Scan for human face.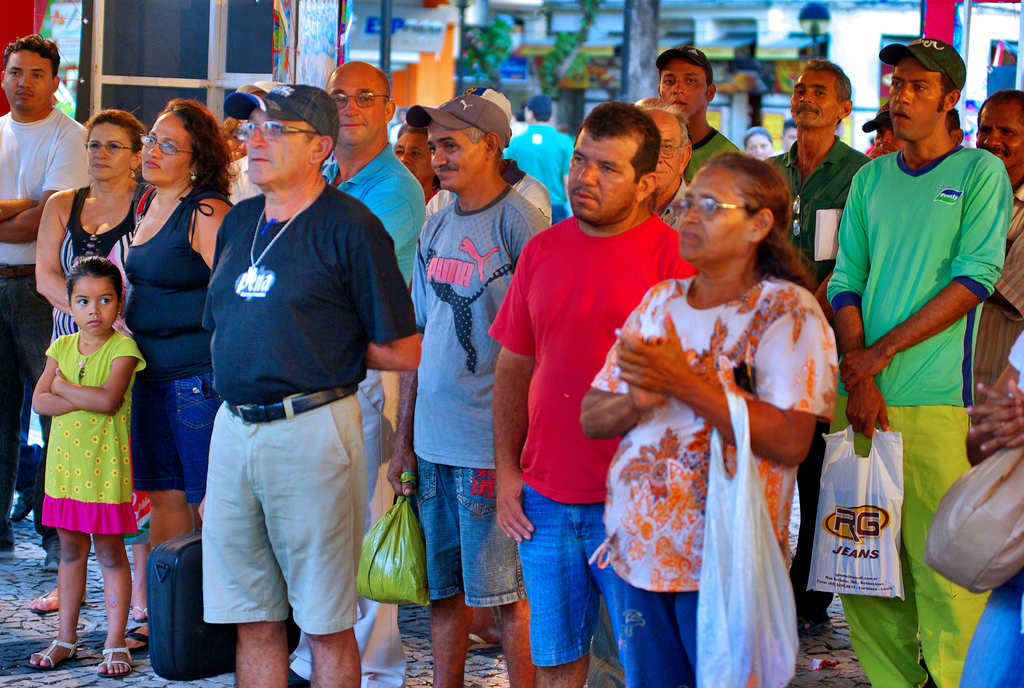
Scan result: [x1=644, y1=108, x2=679, y2=188].
